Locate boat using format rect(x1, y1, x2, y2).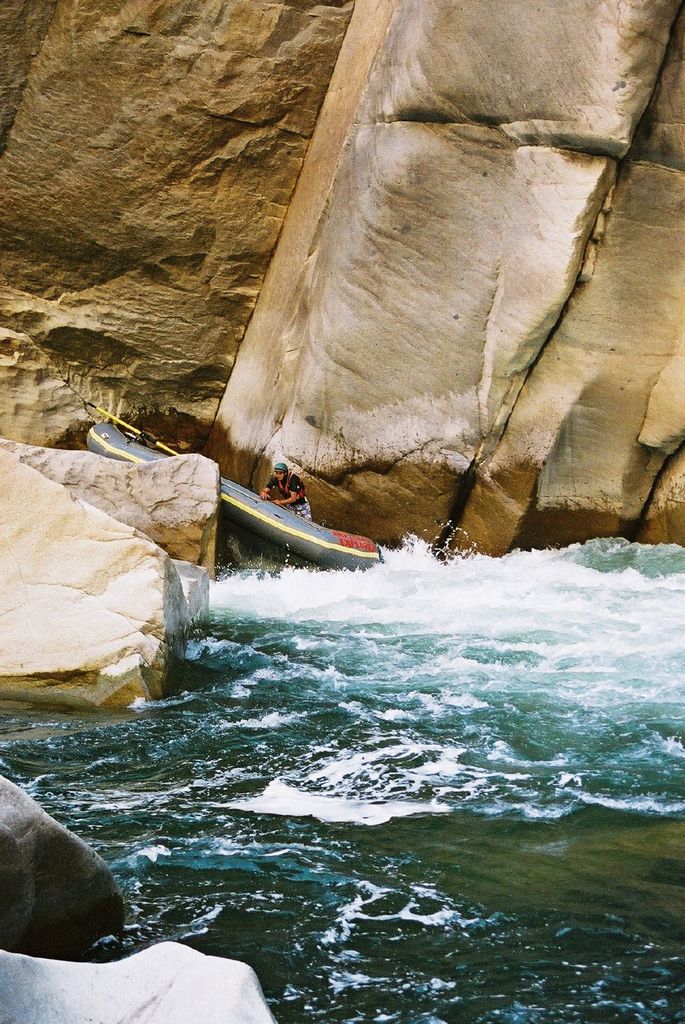
rect(82, 413, 377, 572).
